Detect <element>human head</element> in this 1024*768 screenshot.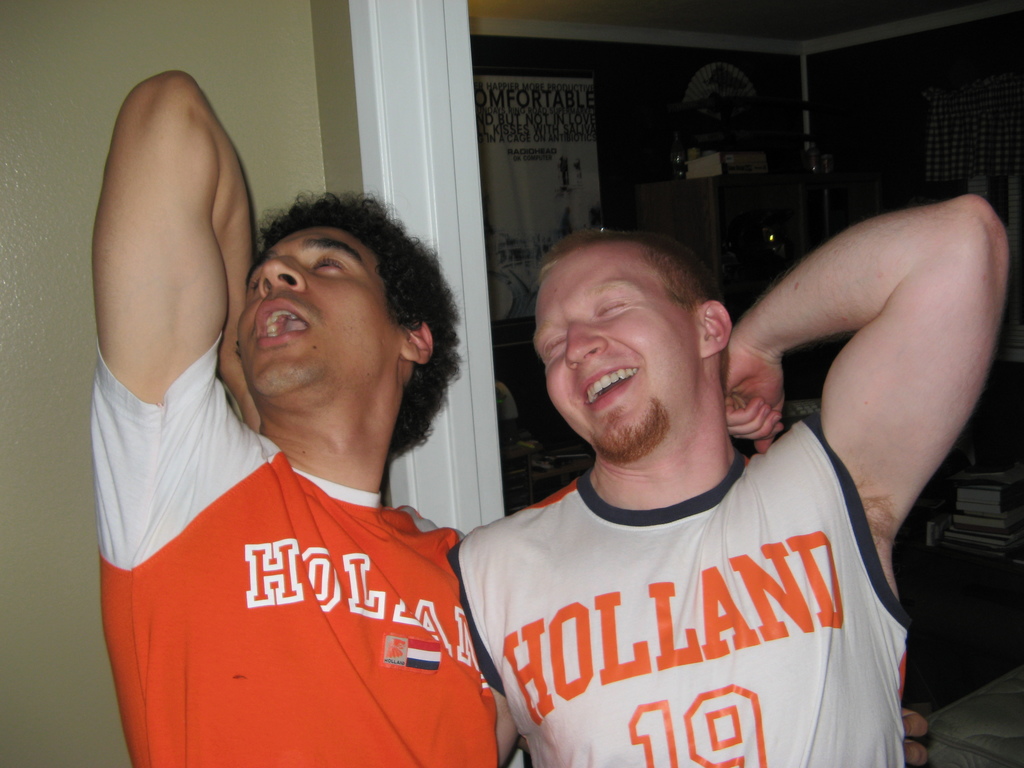
Detection: {"left": 234, "top": 197, "right": 454, "bottom": 426}.
